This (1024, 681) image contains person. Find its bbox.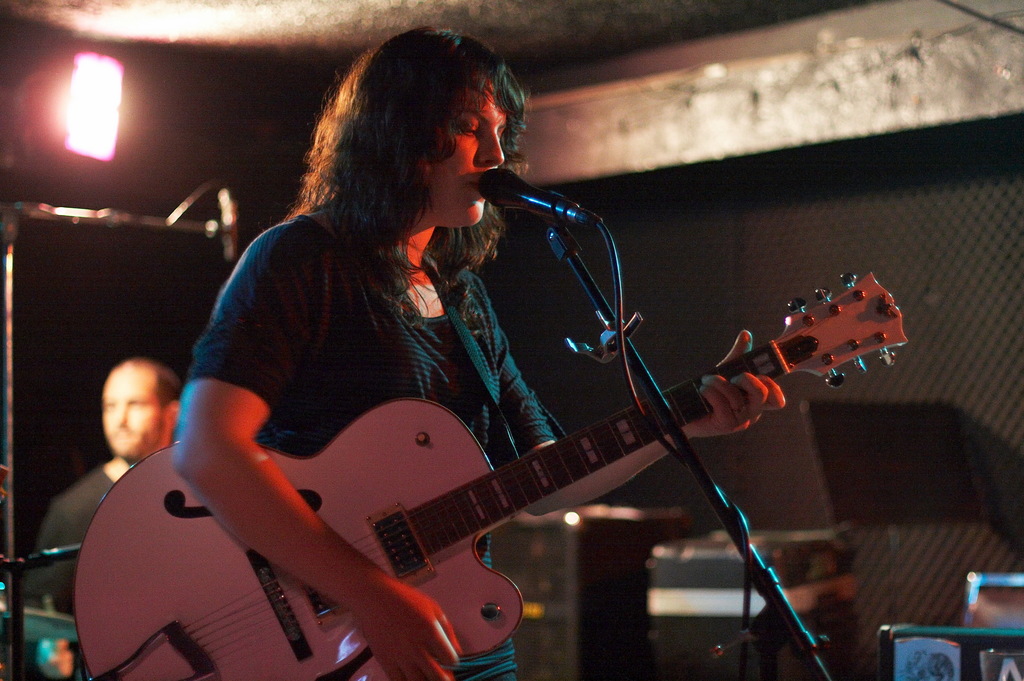
<region>173, 46, 828, 680</region>.
